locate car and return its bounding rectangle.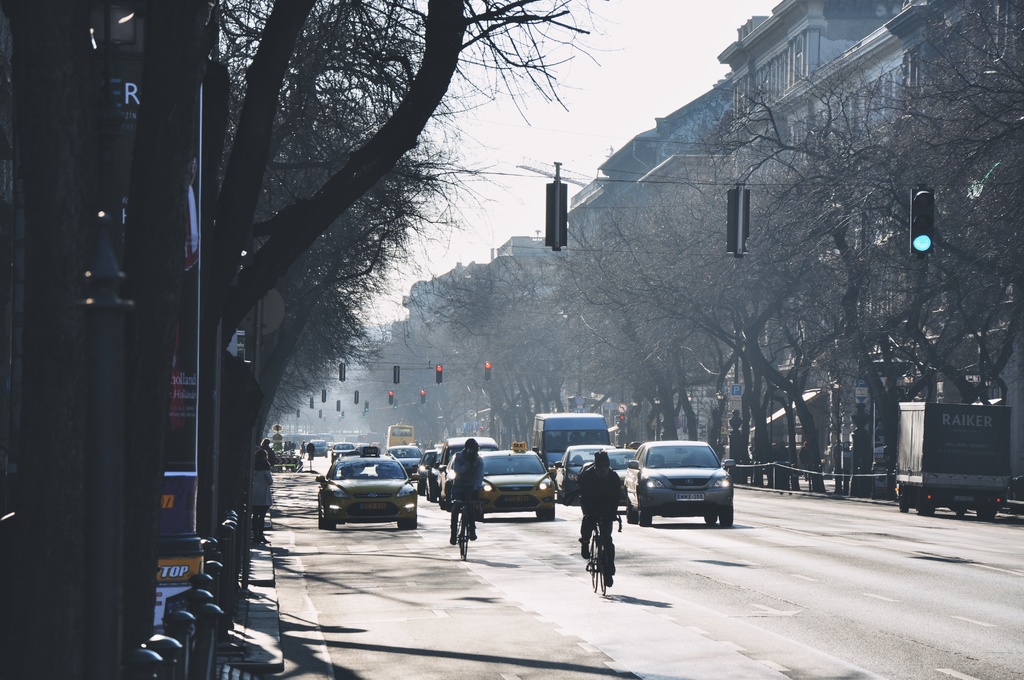
box=[385, 444, 423, 476].
